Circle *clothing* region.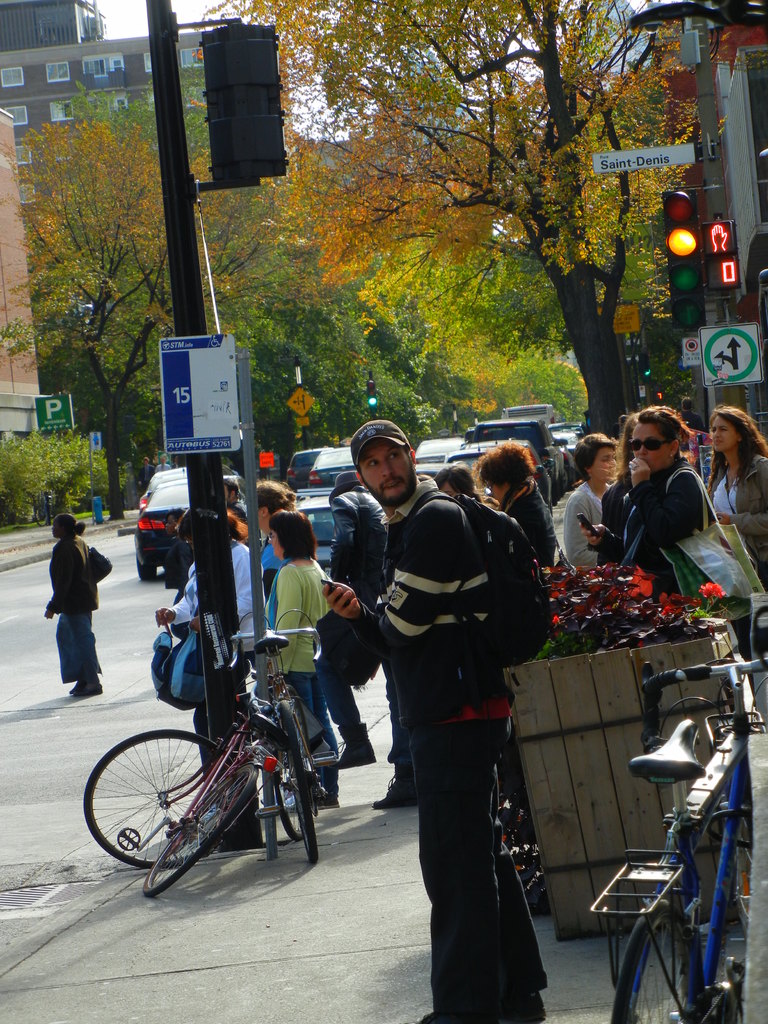
Region: [45, 534, 102, 683].
